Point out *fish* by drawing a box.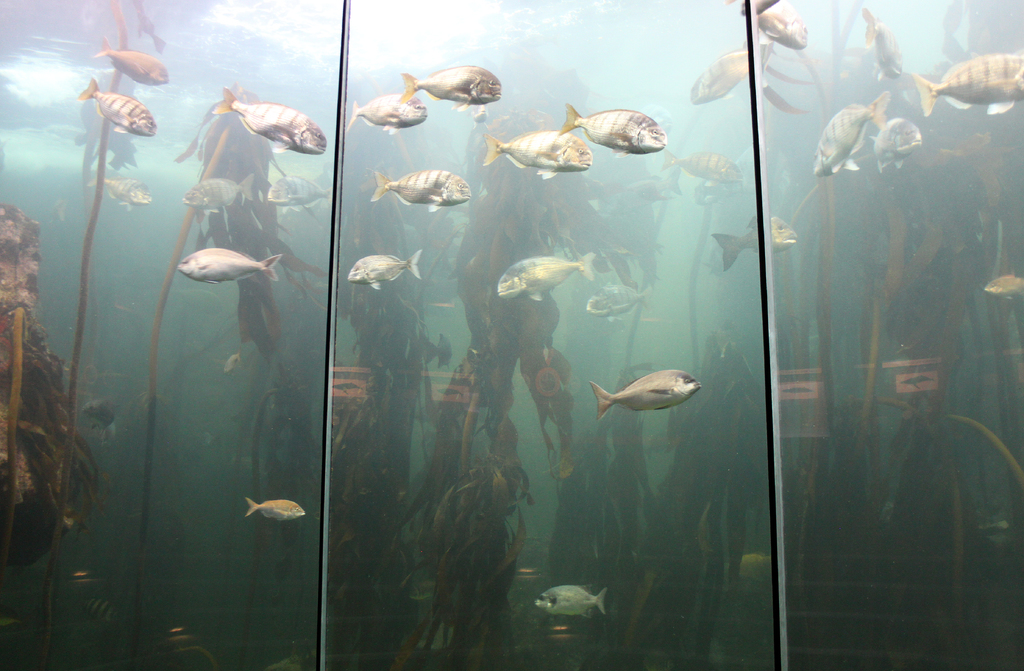
[x1=734, y1=0, x2=810, y2=49].
